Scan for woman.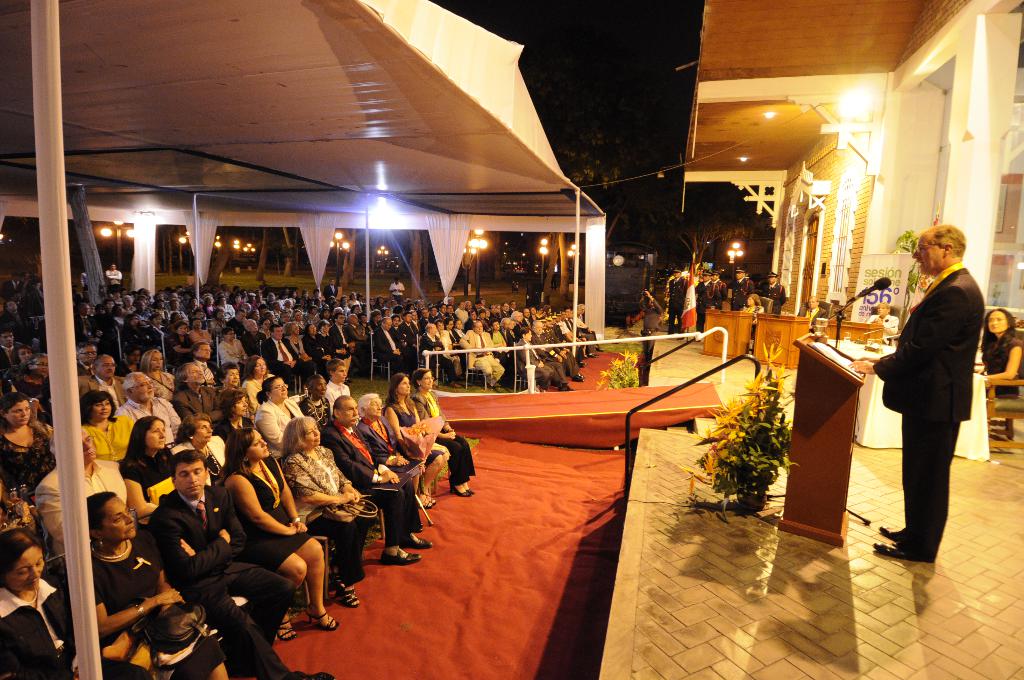
Scan result: box(303, 373, 336, 437).
